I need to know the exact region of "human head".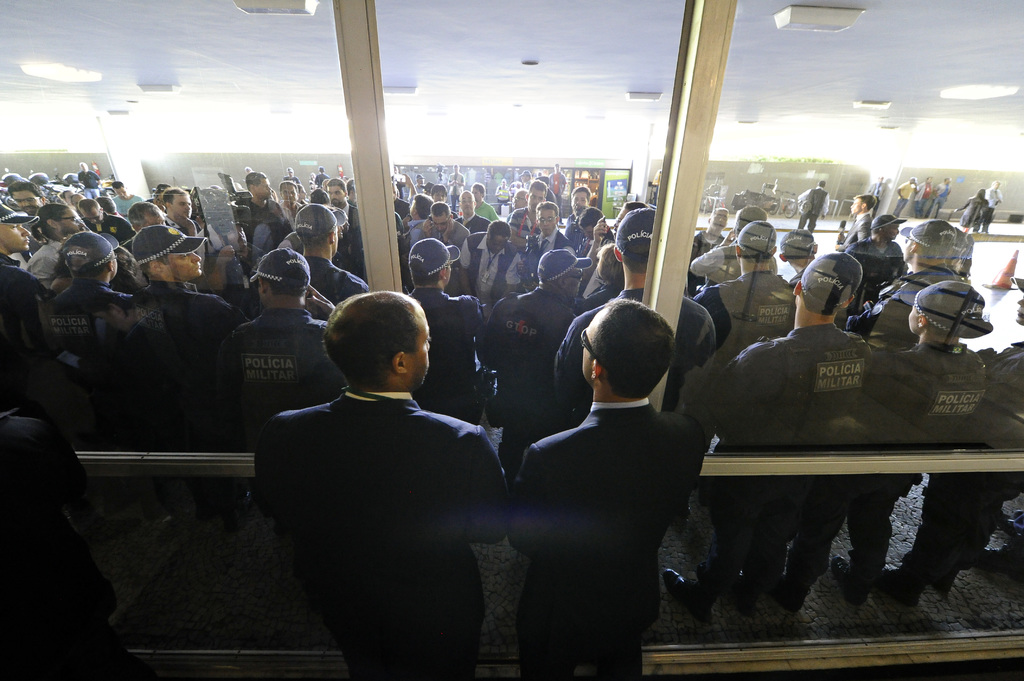
Region: bbox(411, 238, 454, 292).
